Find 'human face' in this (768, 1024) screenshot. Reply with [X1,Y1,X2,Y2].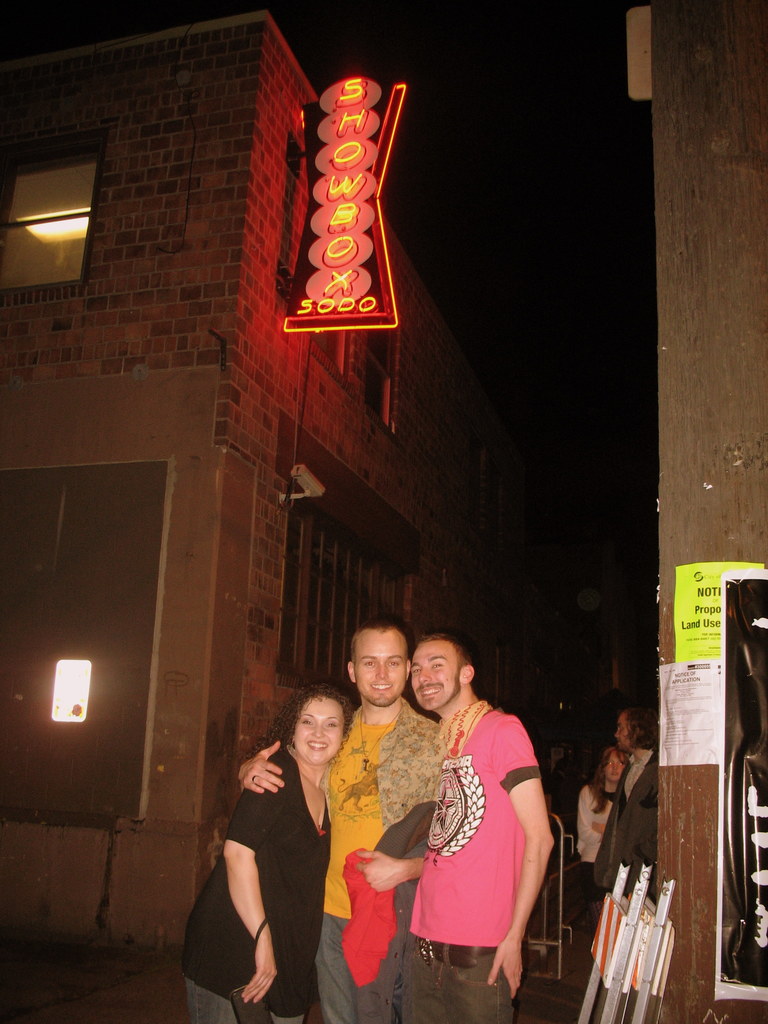
[594,748,625,793].
